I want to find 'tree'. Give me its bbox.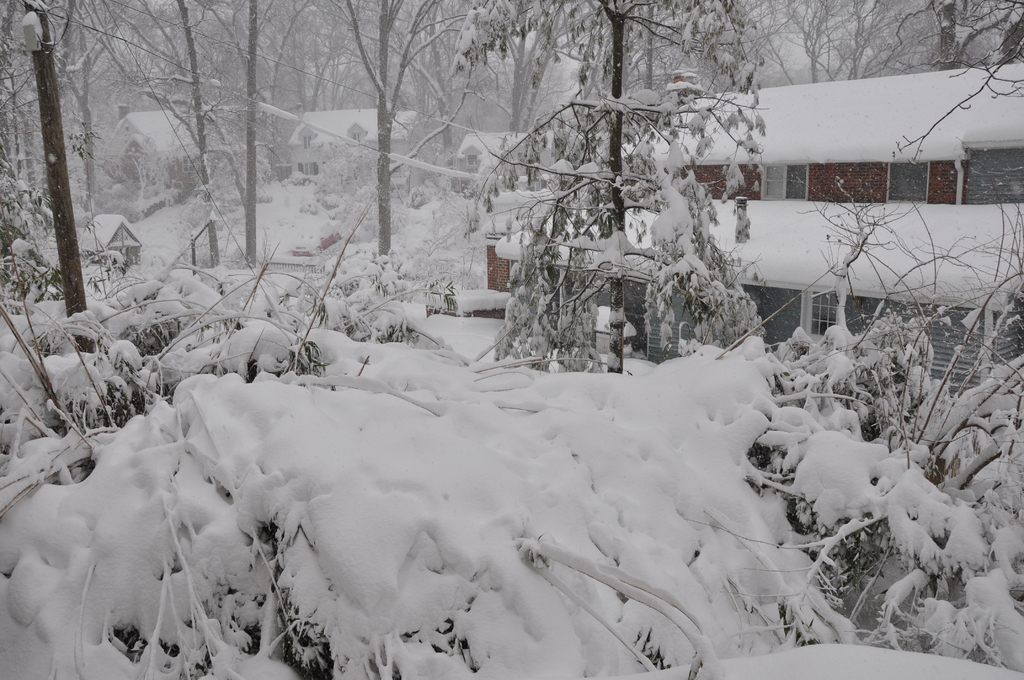
(439,0,767,375).
